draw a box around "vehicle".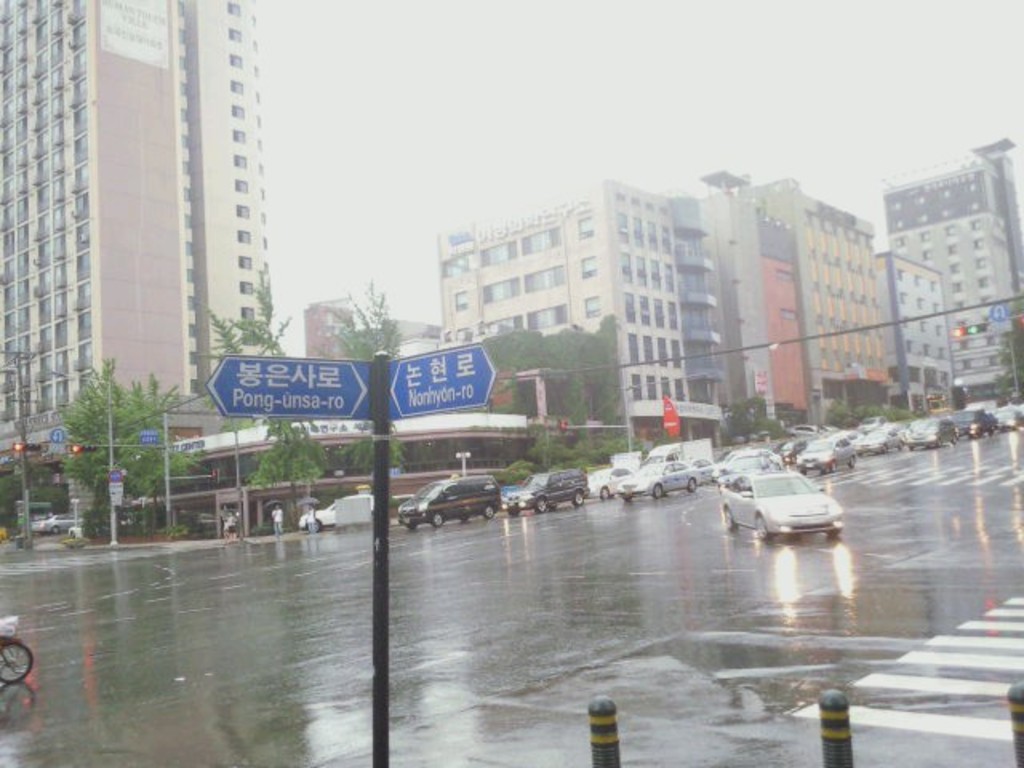
<region>394, 470, 502, 533</region>.
